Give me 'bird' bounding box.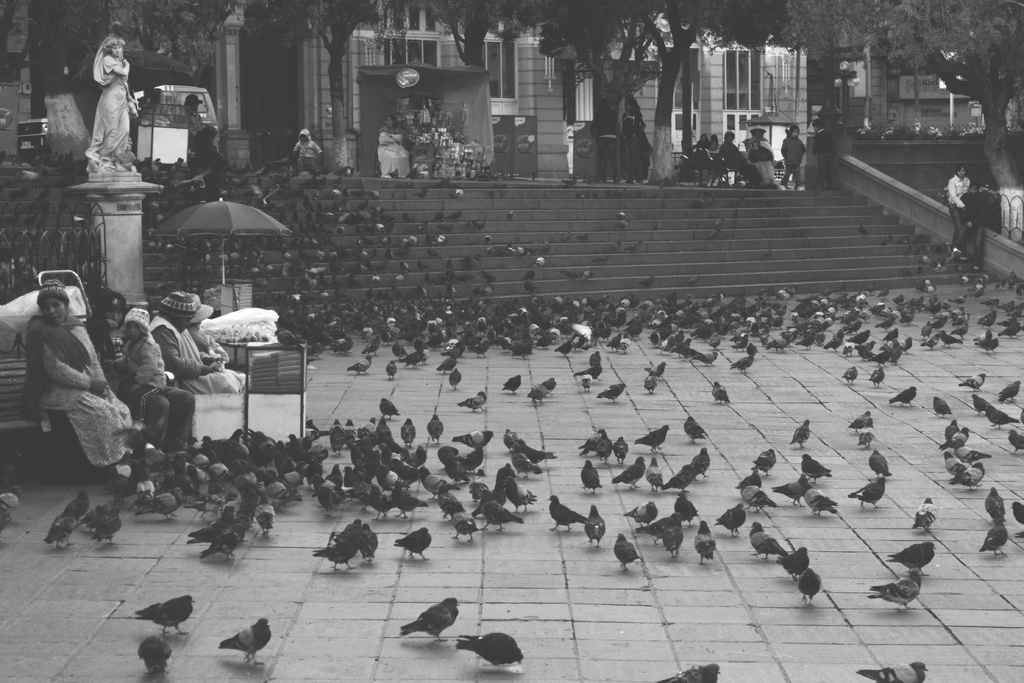
(551,492,585,534).
